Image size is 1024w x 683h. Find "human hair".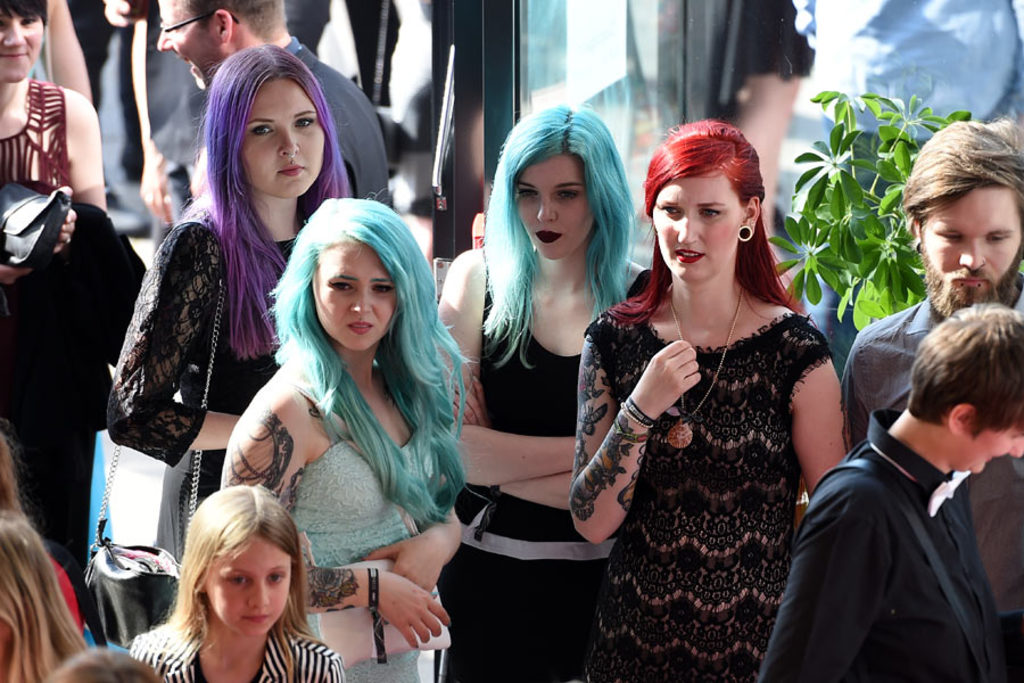
x1=0 y1=0 x2=51 y2=30.
